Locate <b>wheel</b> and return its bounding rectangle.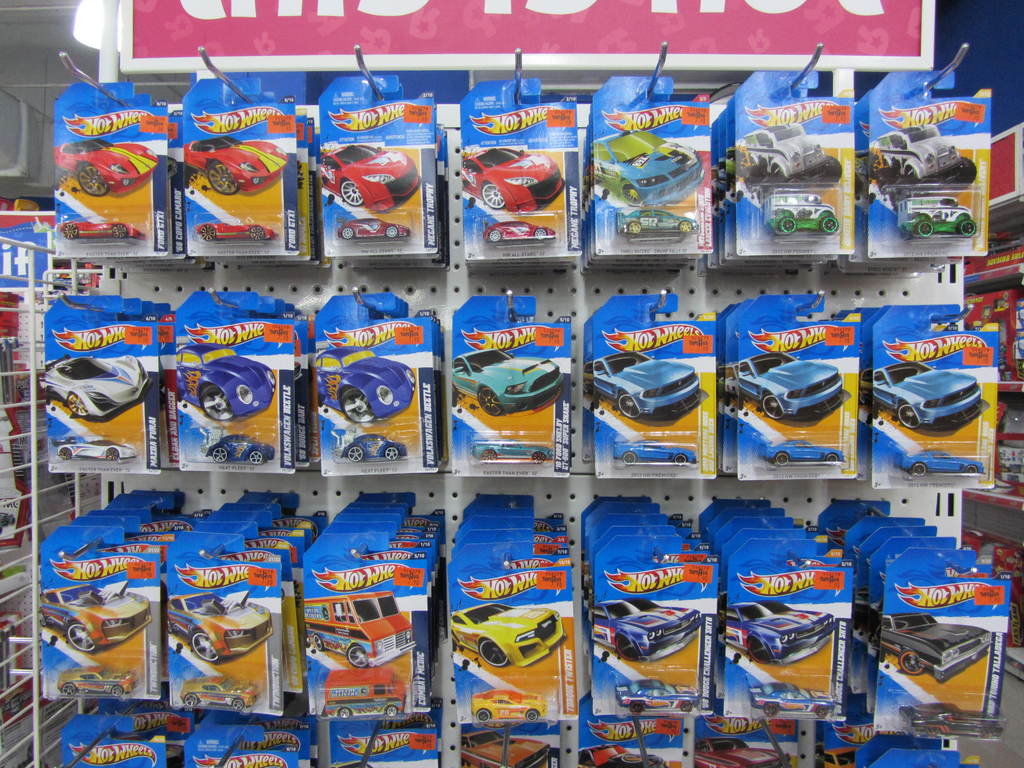
[773,454,788,463].
